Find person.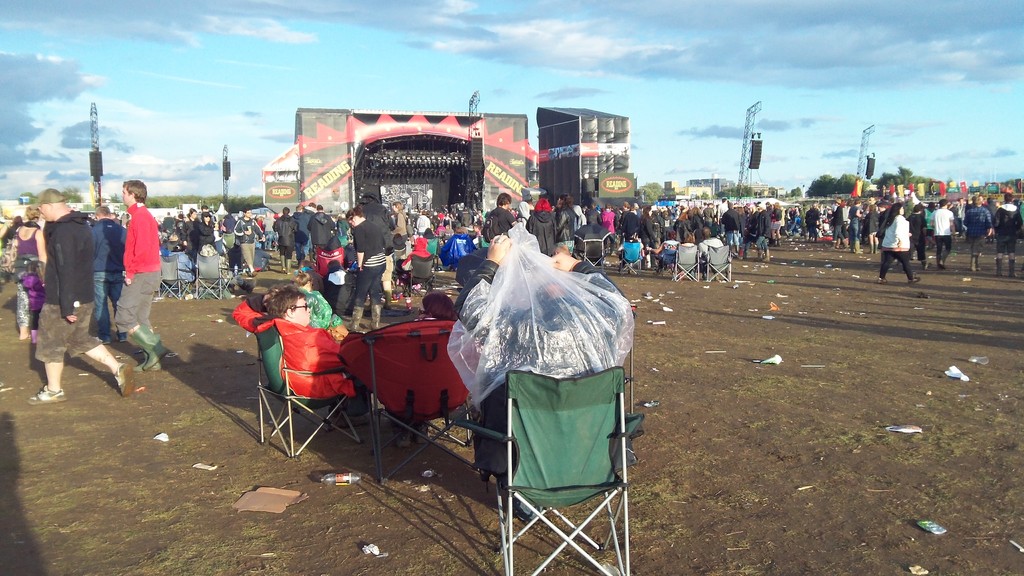
(left=851, top=204, right=862, bottom=247).
